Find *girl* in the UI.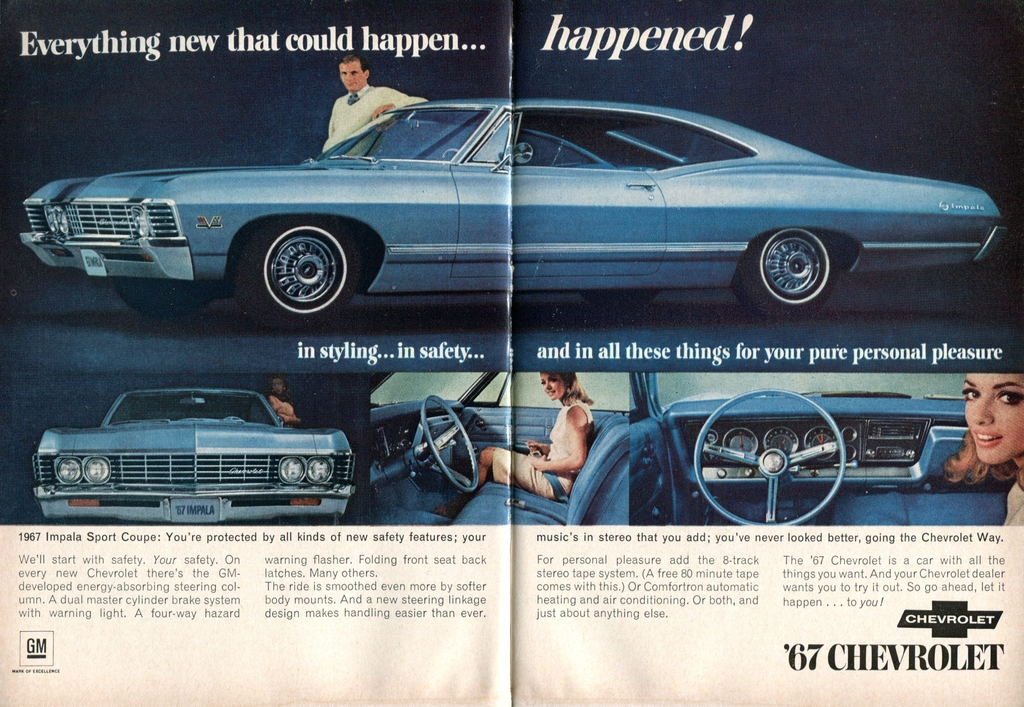
UI element at [left=271, top=376, right=298, bottom=420].
